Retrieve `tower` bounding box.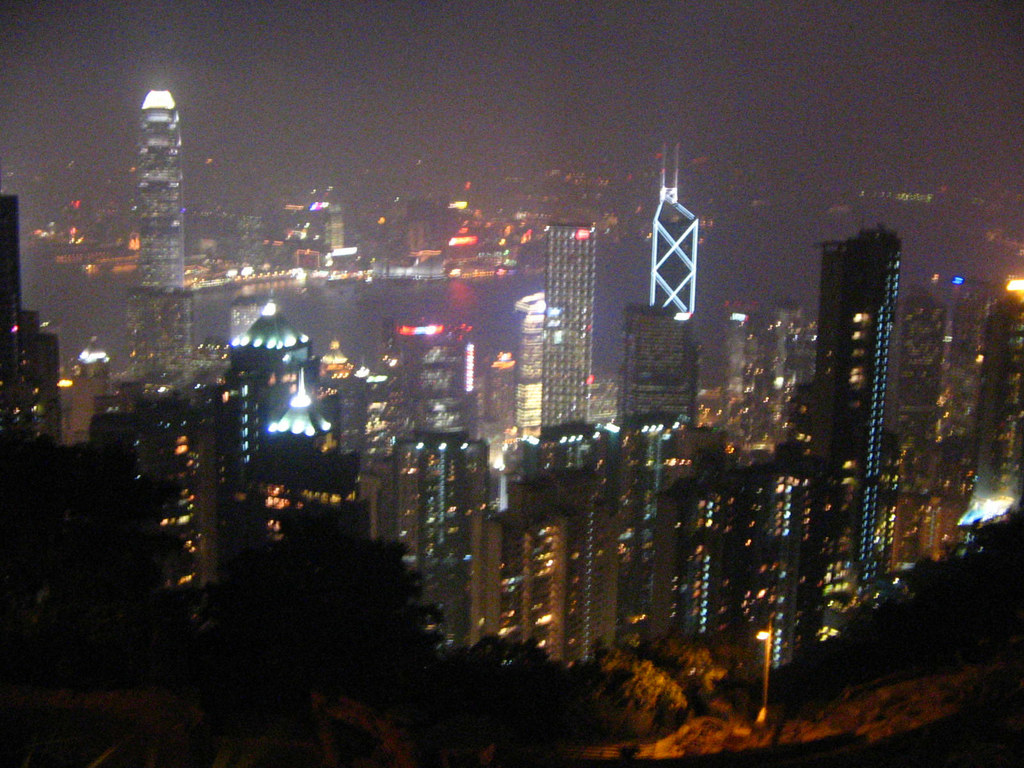
Bounding box: (123, 92, 195, 387).
